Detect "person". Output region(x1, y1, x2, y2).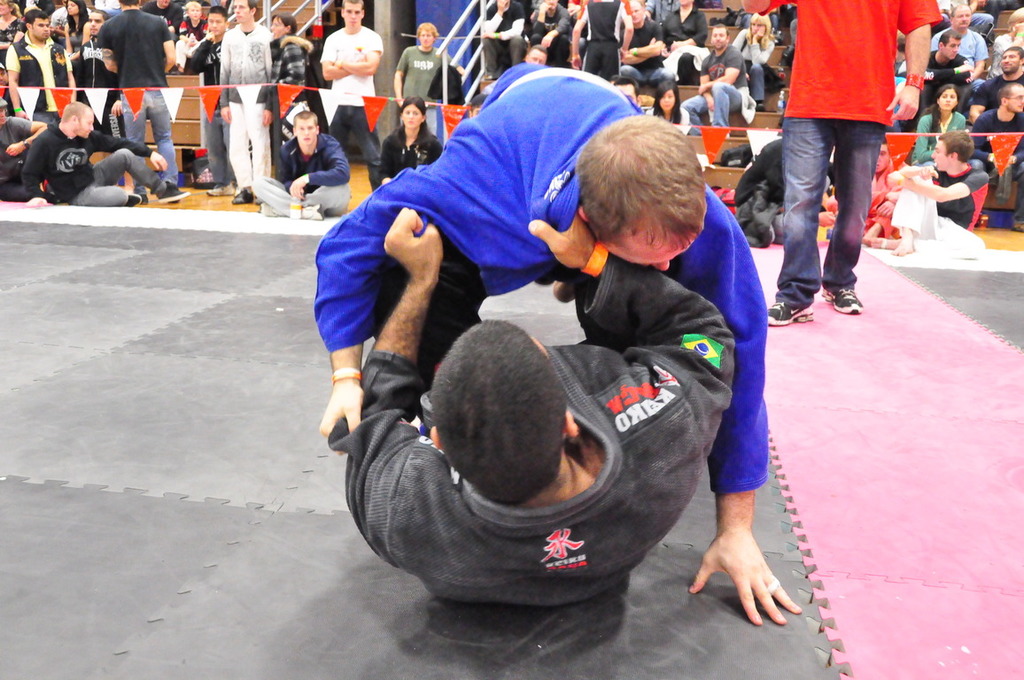
region(181, 2, 229, 197).
